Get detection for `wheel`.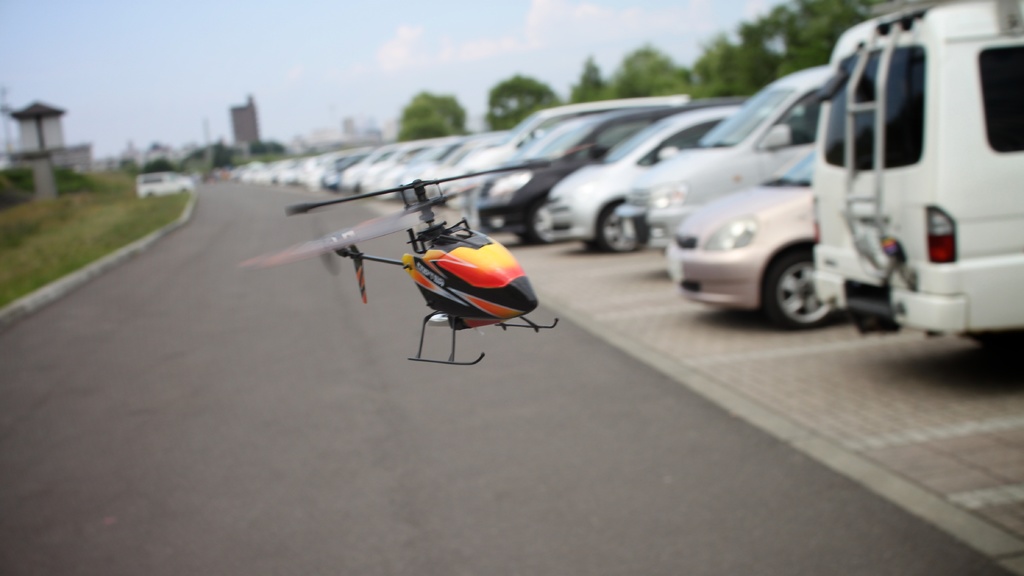
Detection: locate(780, 237, 845, 322).
